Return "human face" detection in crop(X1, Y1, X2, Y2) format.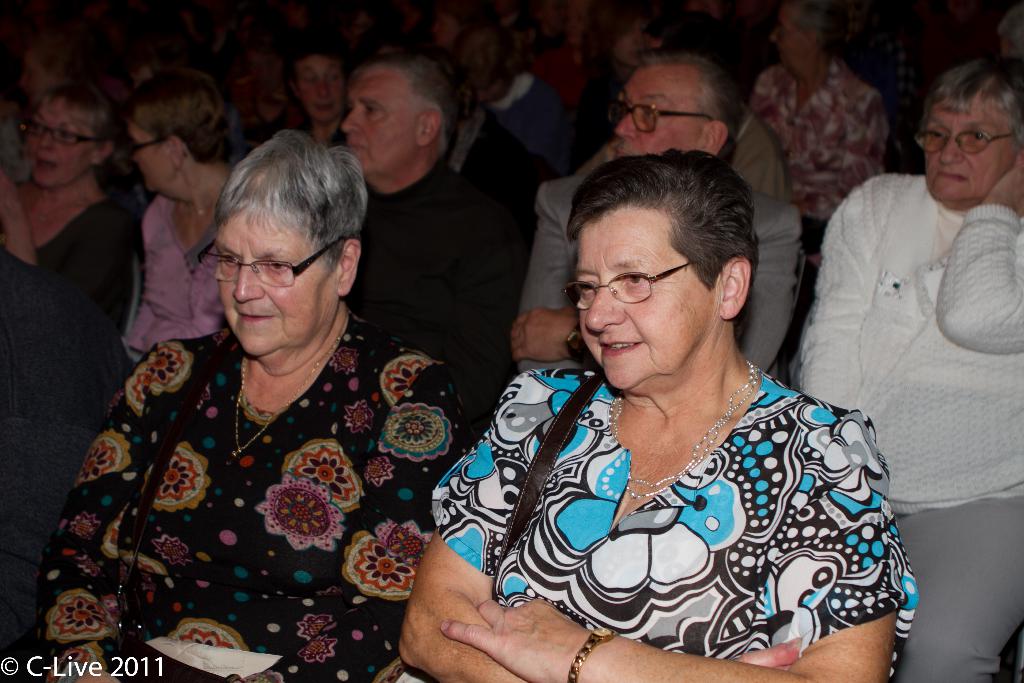
crop(574, 222, 710, 395).
